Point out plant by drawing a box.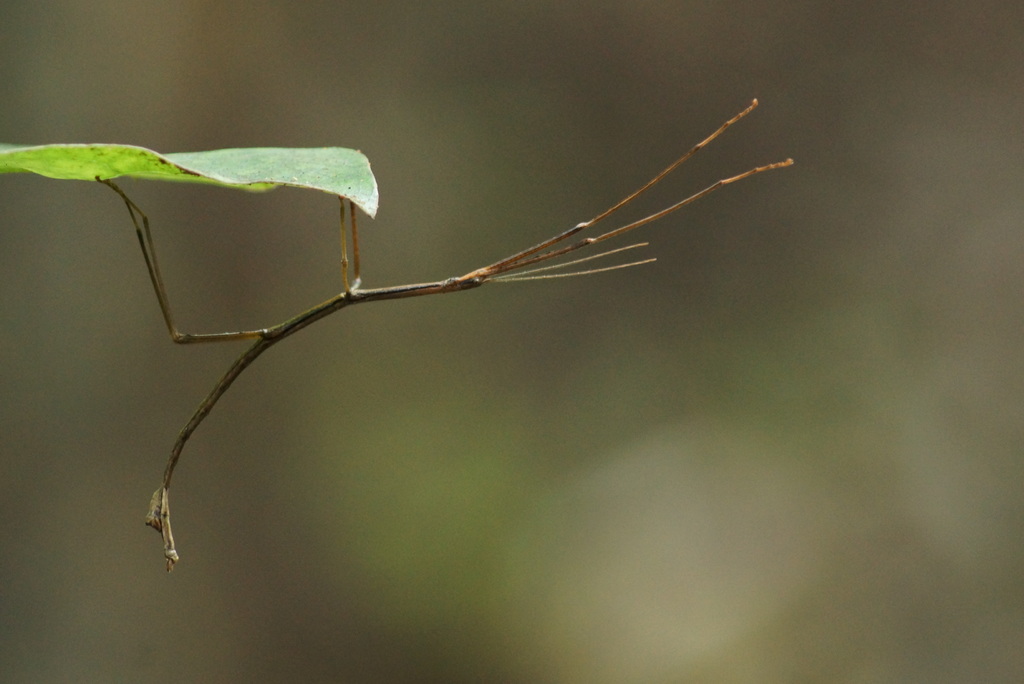
pyautogui.locateOnScreen(0, 56, 833, 617).
